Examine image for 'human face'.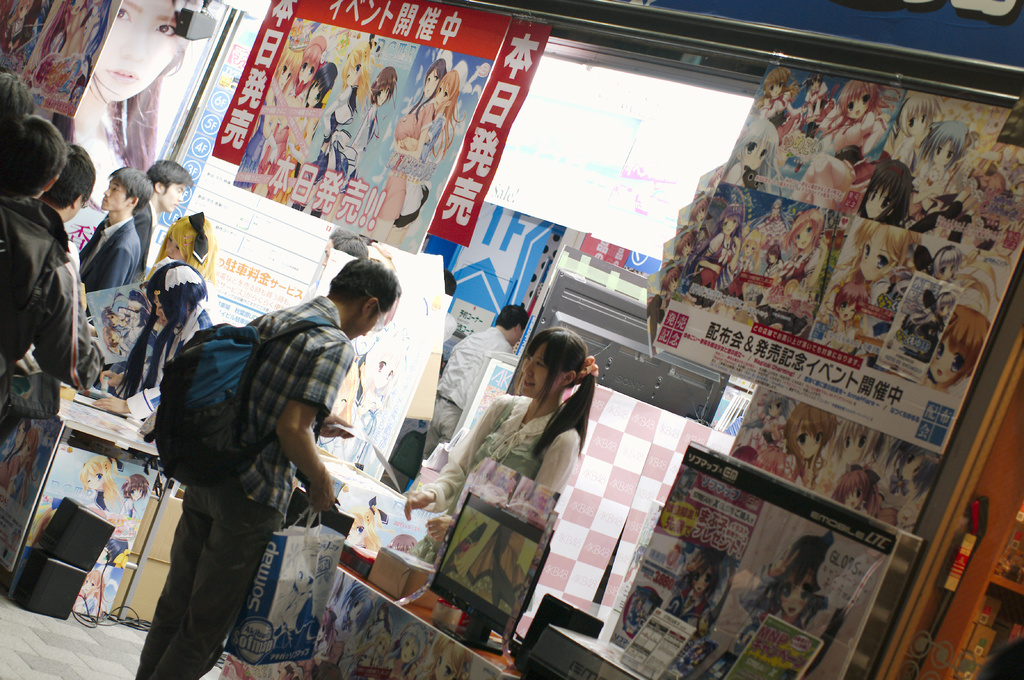
Examination result: <box>858,222,900,285</box>.
